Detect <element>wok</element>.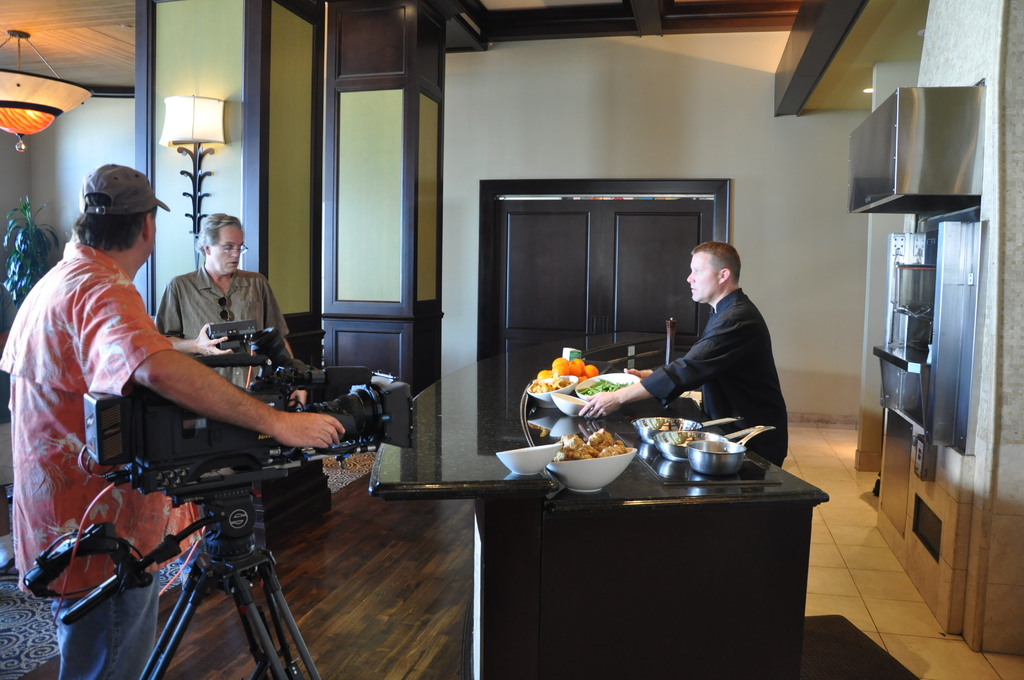
Detected at [650, 420, 777, 466].
